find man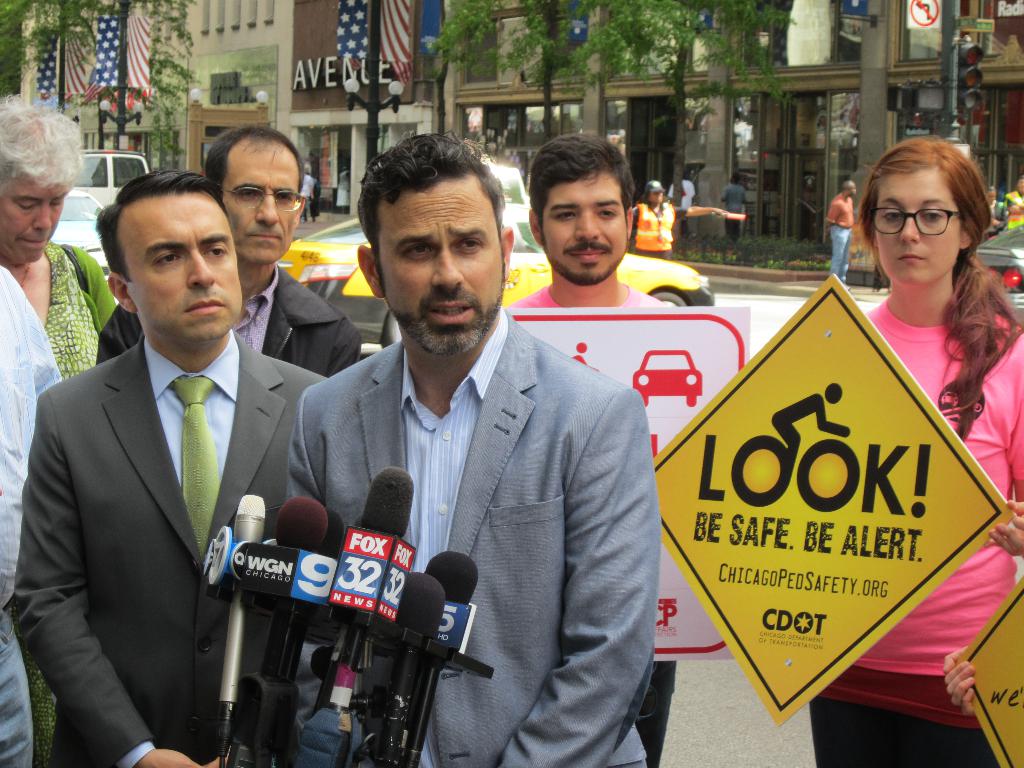
left=282, top=128, right=662, bottom=767
